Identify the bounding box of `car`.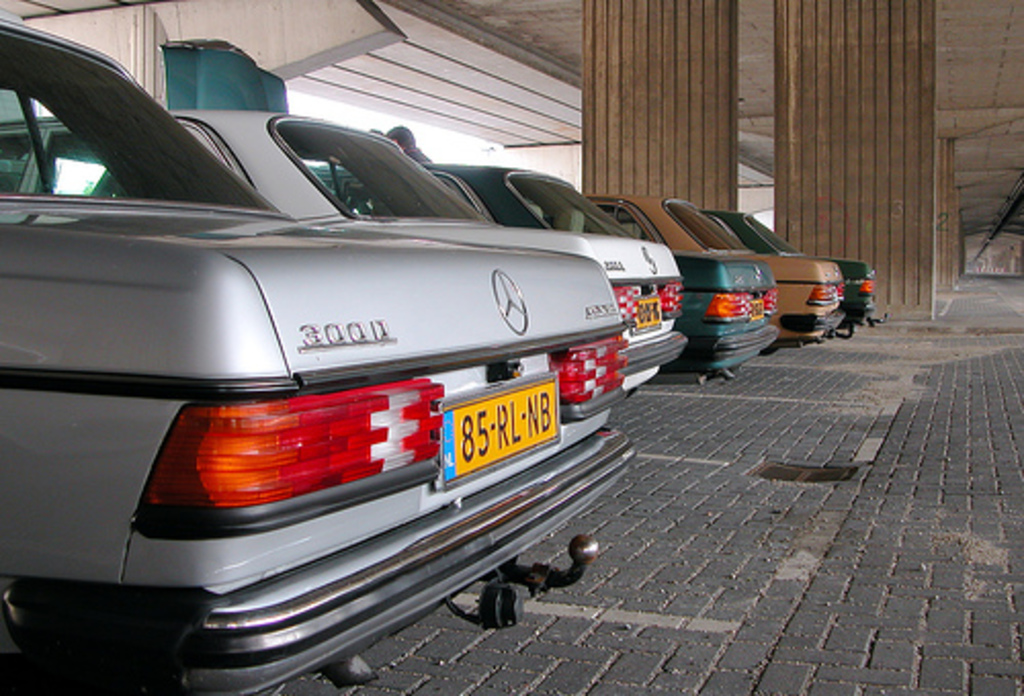
<bbox>303, 162, 645, 381</bbox>.
